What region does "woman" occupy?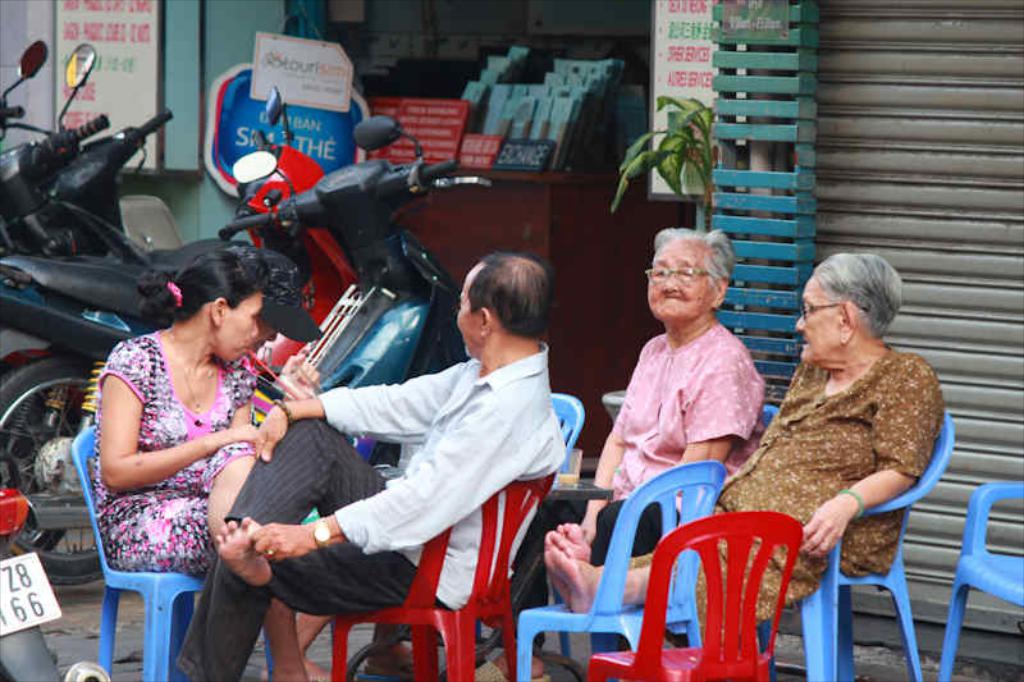
576:229:762:545.
